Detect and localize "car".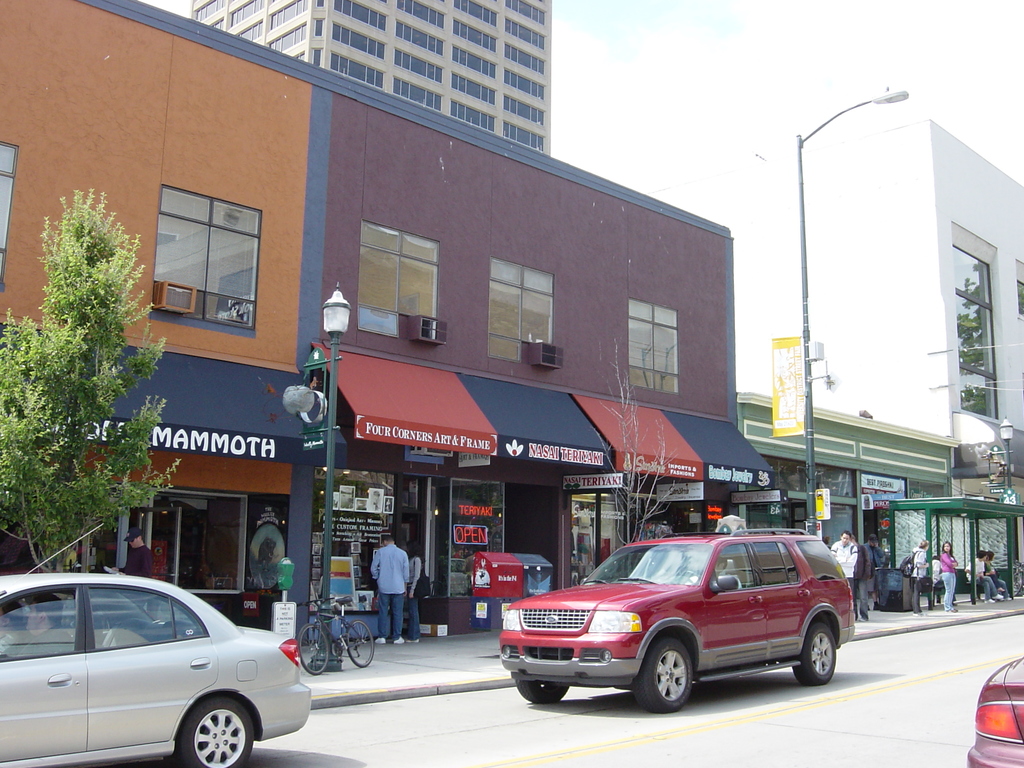
Localized at [x1=493, y1=531, x2=861, y2=708].
